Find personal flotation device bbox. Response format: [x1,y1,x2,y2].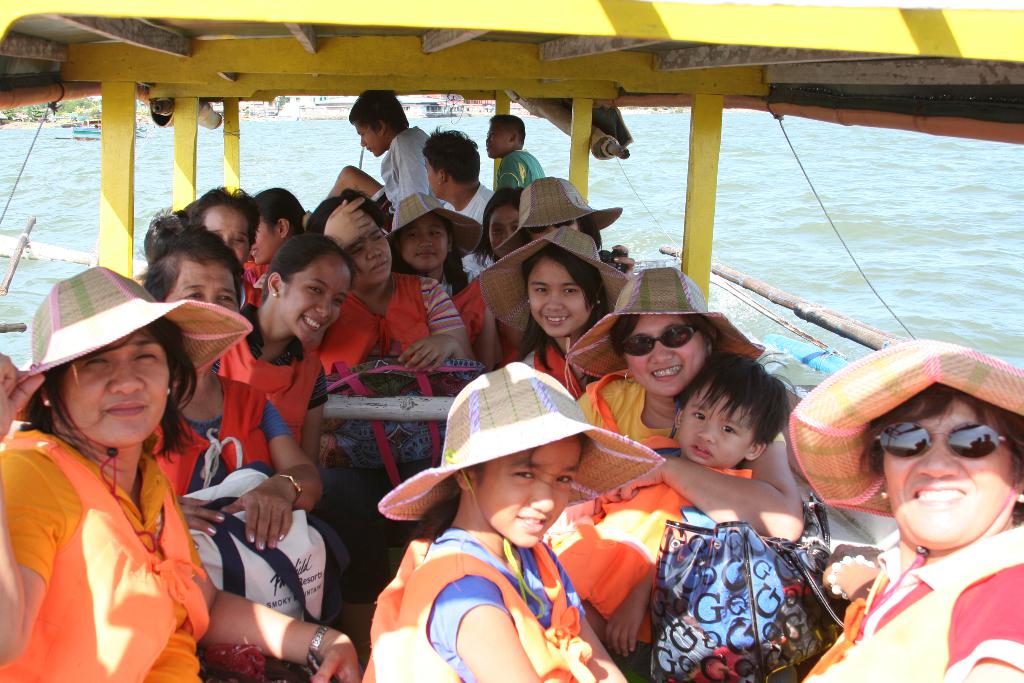
[788,539,1023,680].
